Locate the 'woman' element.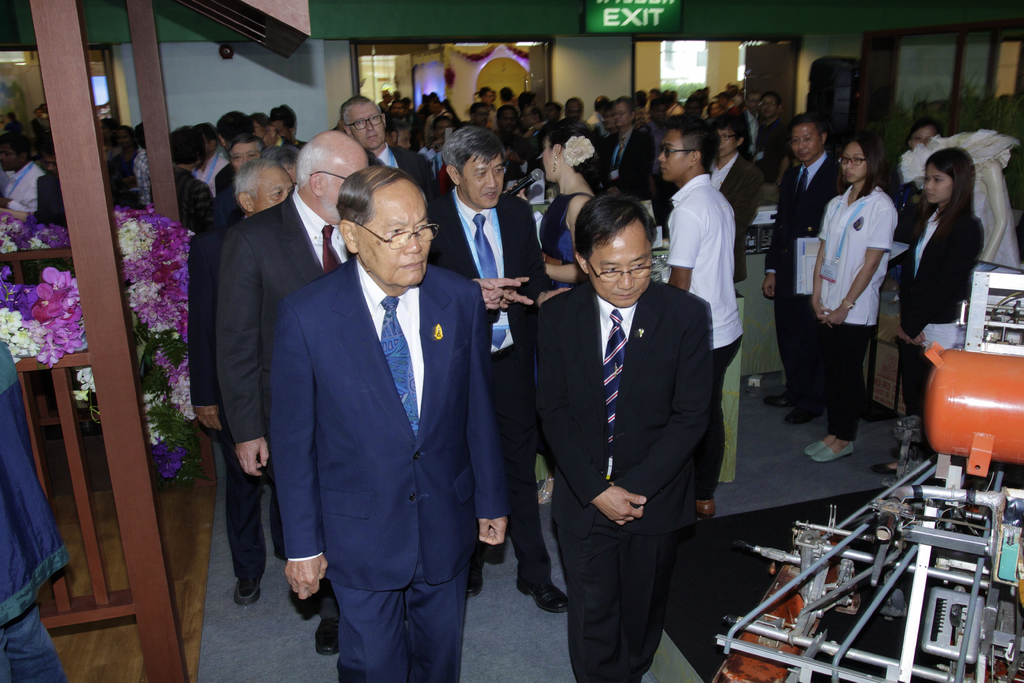
Element bbox: 898,145,979,463.
